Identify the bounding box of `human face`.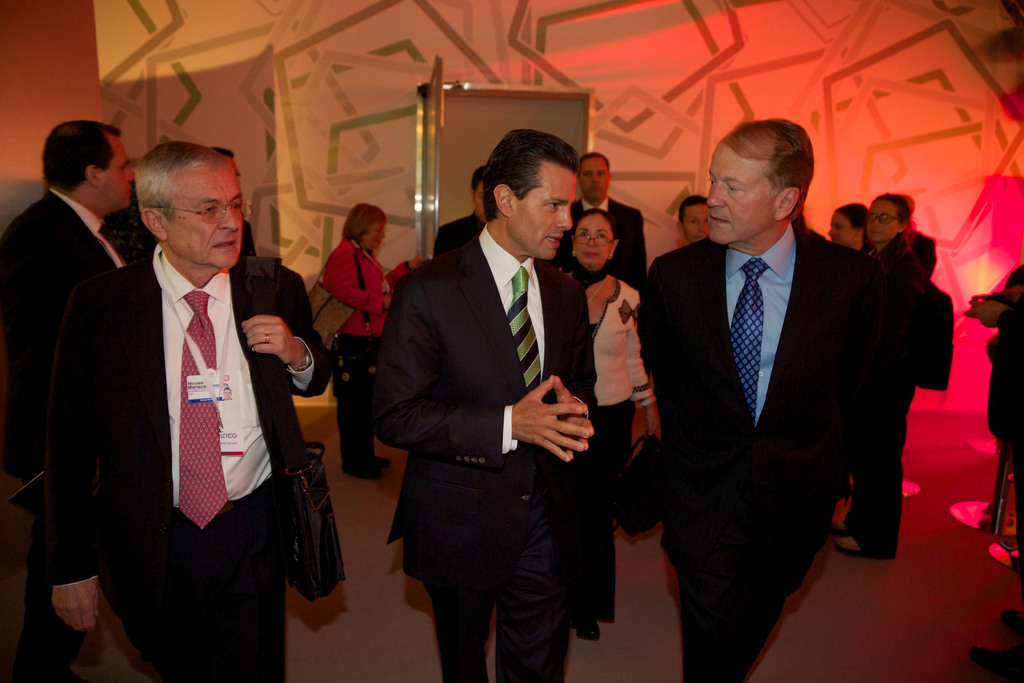
x1=577, y1=157, x2=609, y2=204.
